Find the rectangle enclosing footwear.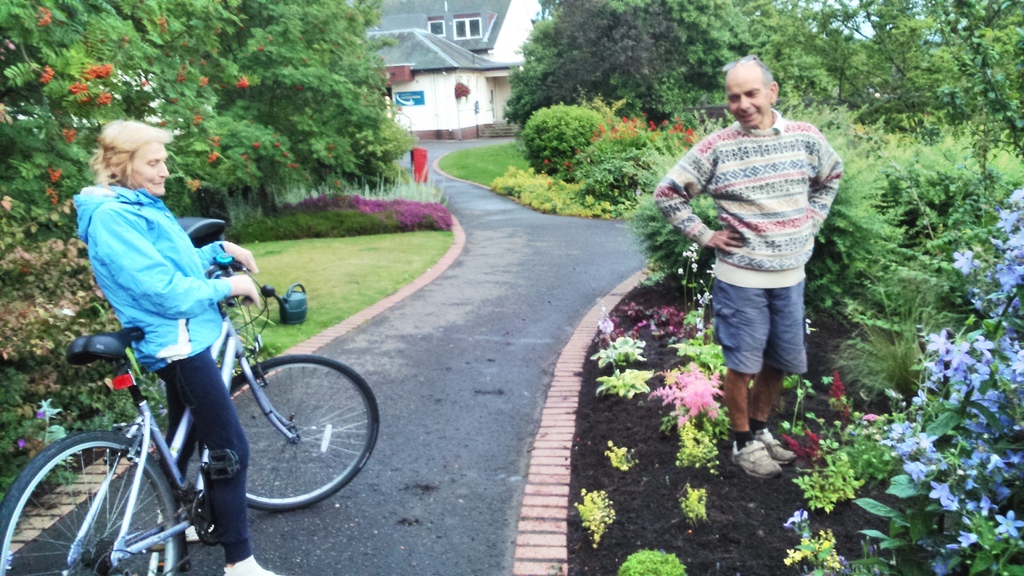
731, 438, 783, 482.
